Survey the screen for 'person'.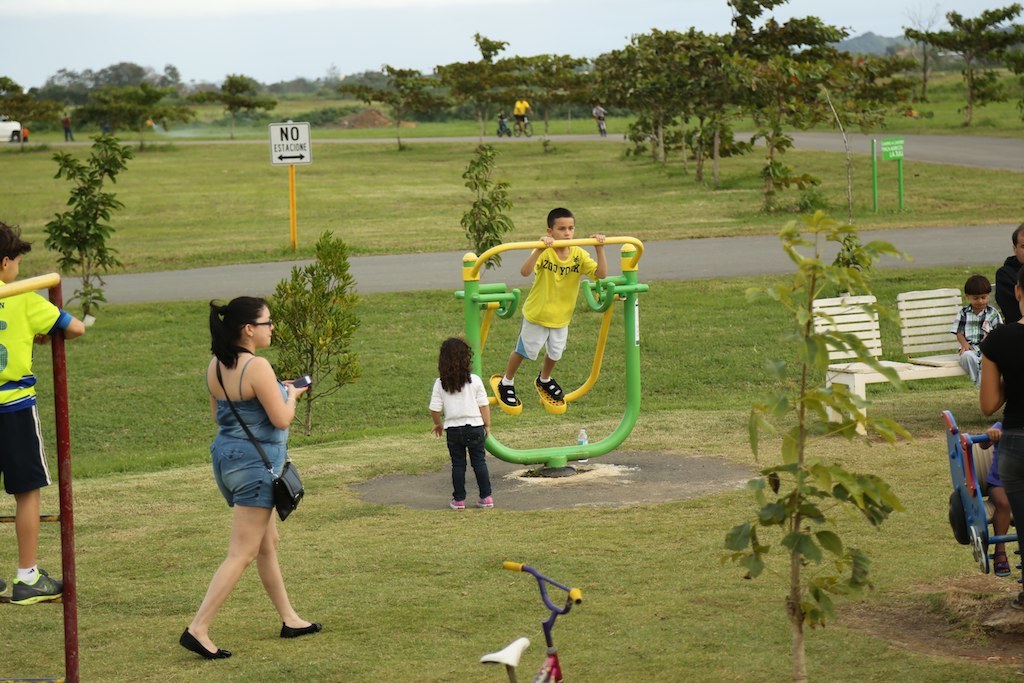
Survey found: region(487, 211, 611, 413).
